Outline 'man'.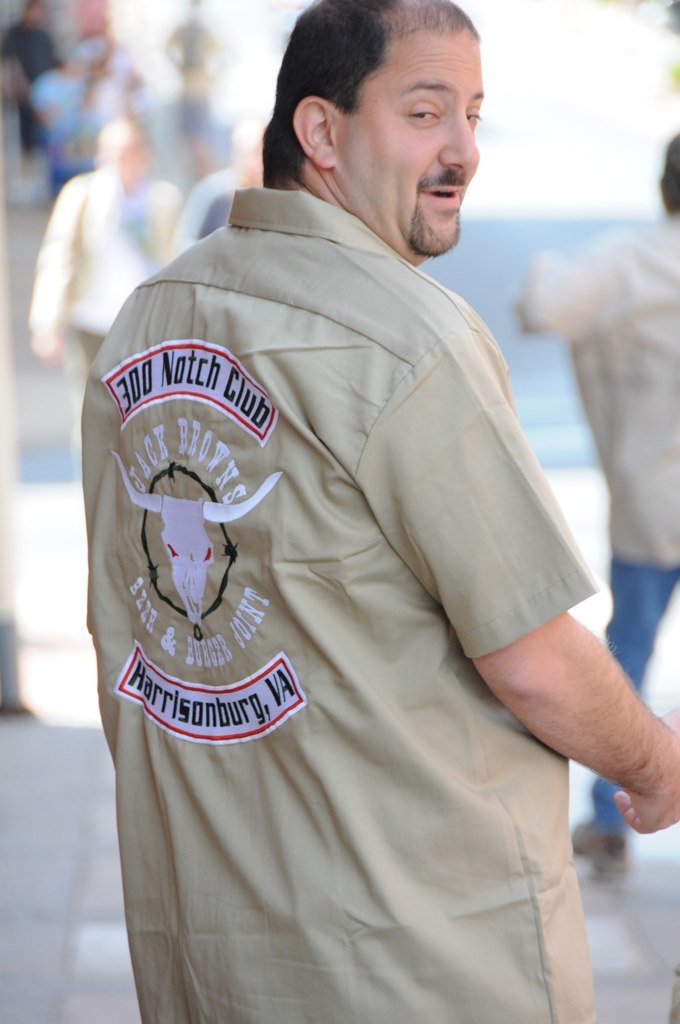
Outline: x1=95 y1=0 x2=614 y2=1023.
